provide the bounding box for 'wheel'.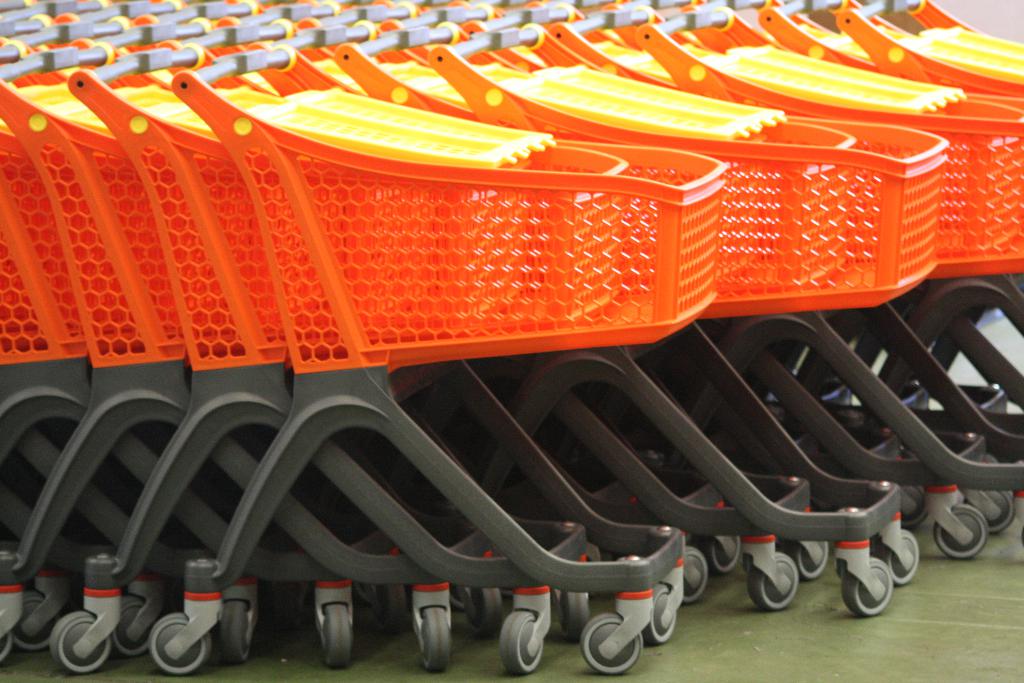
886, 532, 919, 584.
